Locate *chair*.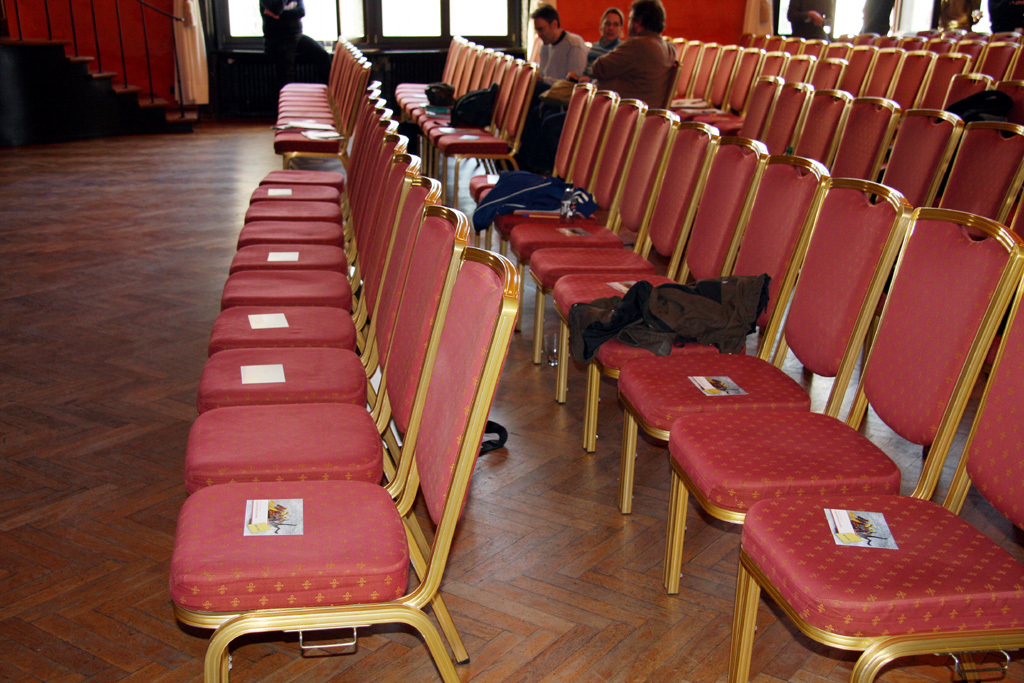
Bounding box: box(200, 173, 445, 421).
